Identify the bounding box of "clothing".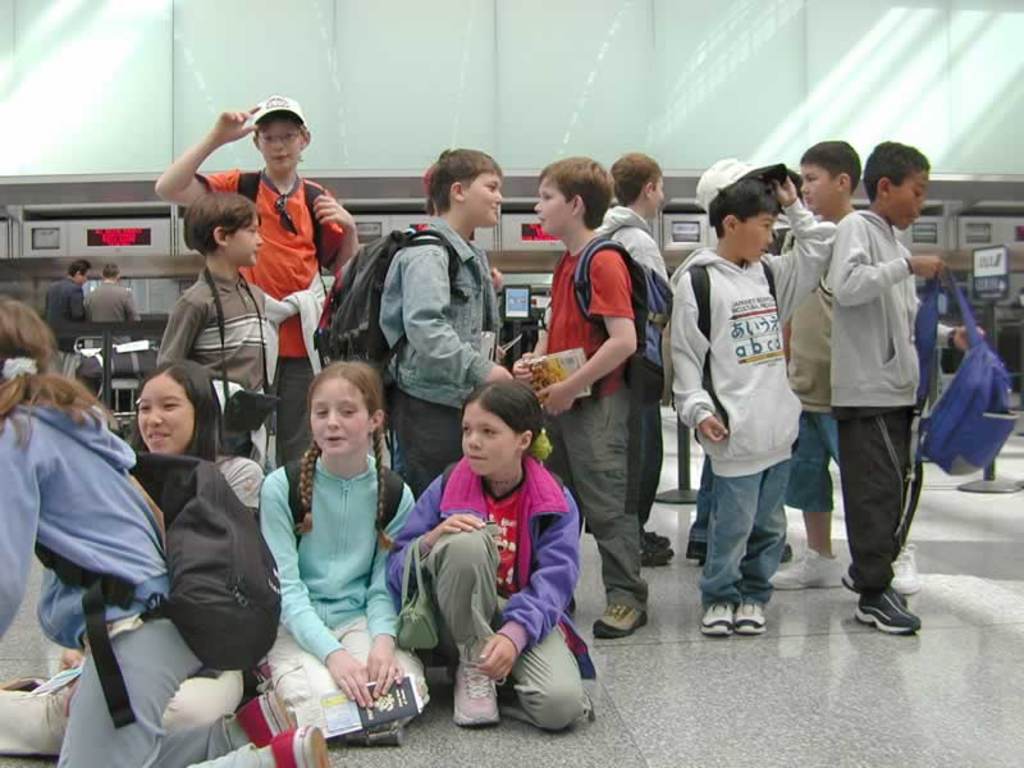
379 219 500 493.
